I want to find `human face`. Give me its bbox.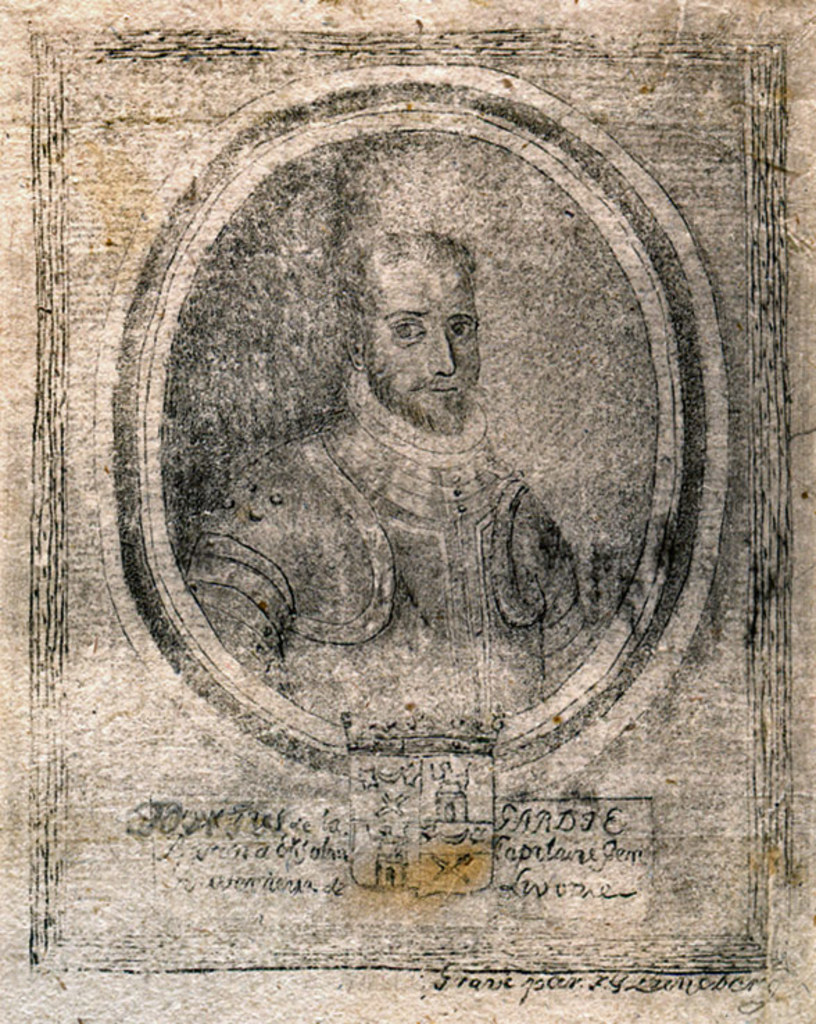
pyautogui.locateOnScreen(372, 255, 482, 416).
